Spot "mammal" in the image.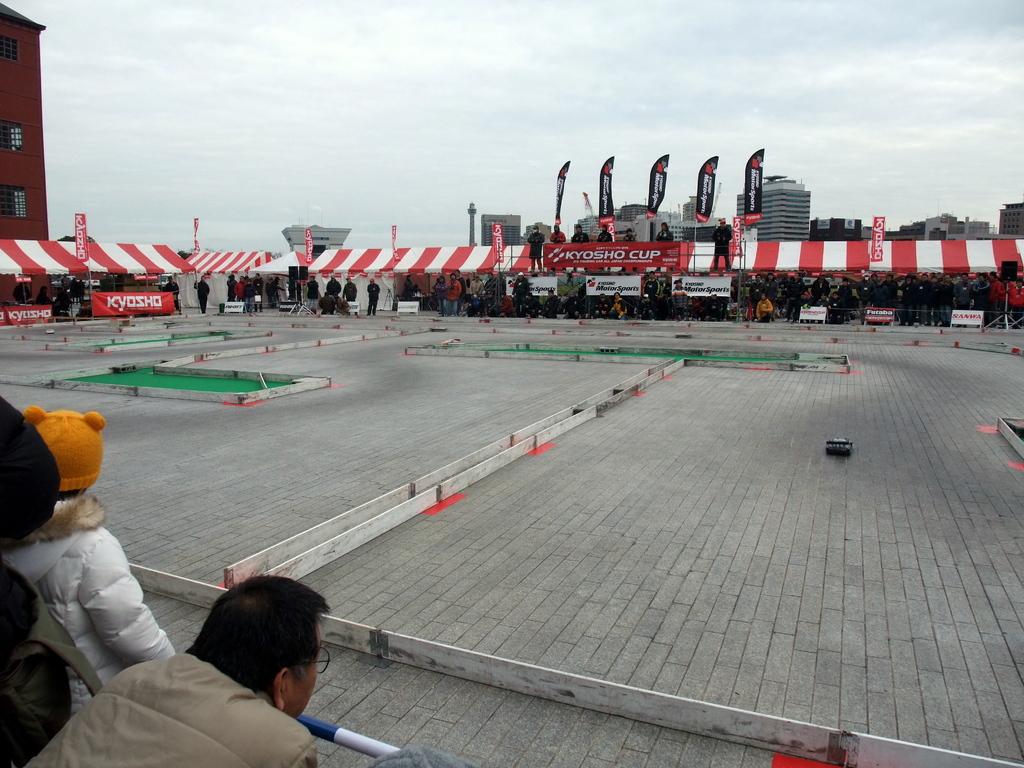
"mammal" found at x1=0 y1=405 x2=176 y2=715.
